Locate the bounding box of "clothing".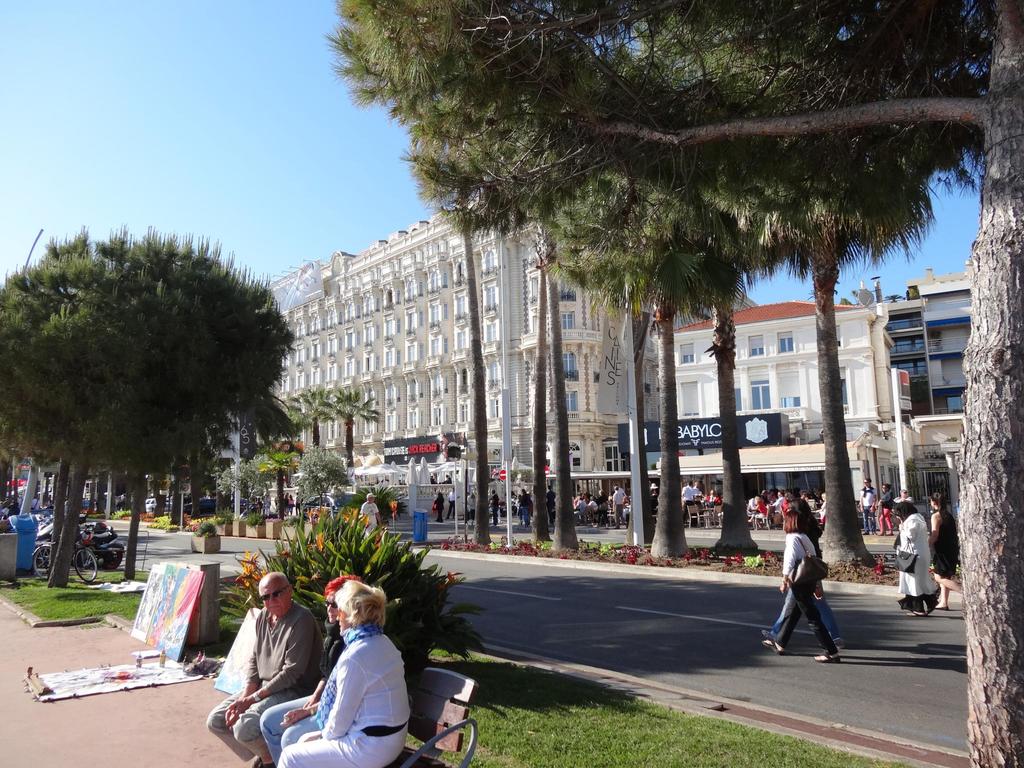
Bounding box: 894 508 938 618.
